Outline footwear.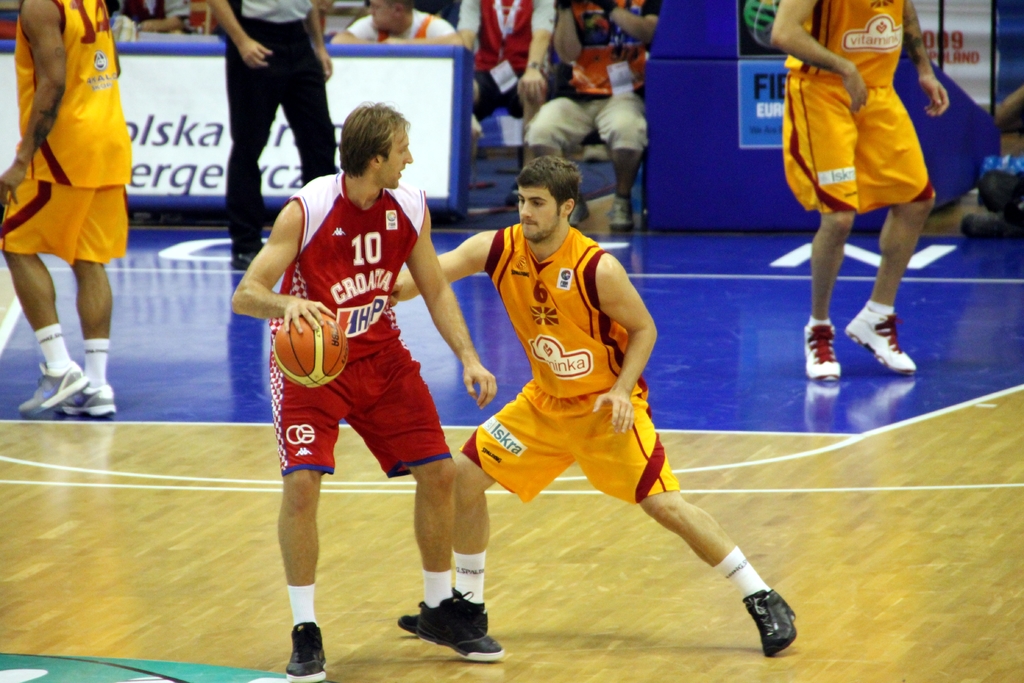
Outline: 606/195/634/231.
